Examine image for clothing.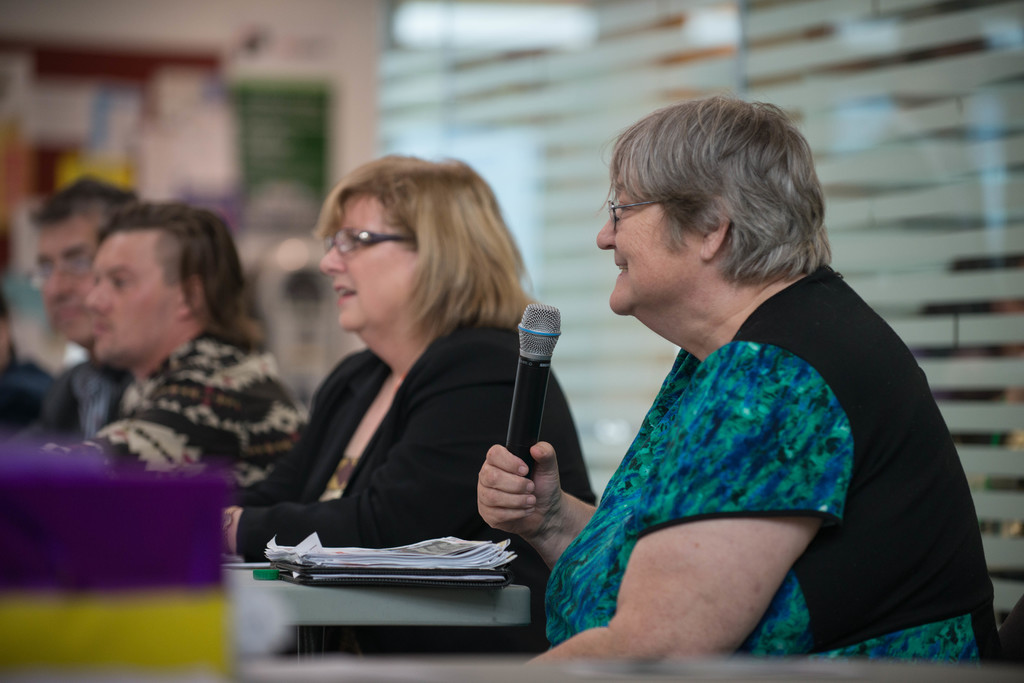
Examination result: l=0, t=353, r=47, b=425.
